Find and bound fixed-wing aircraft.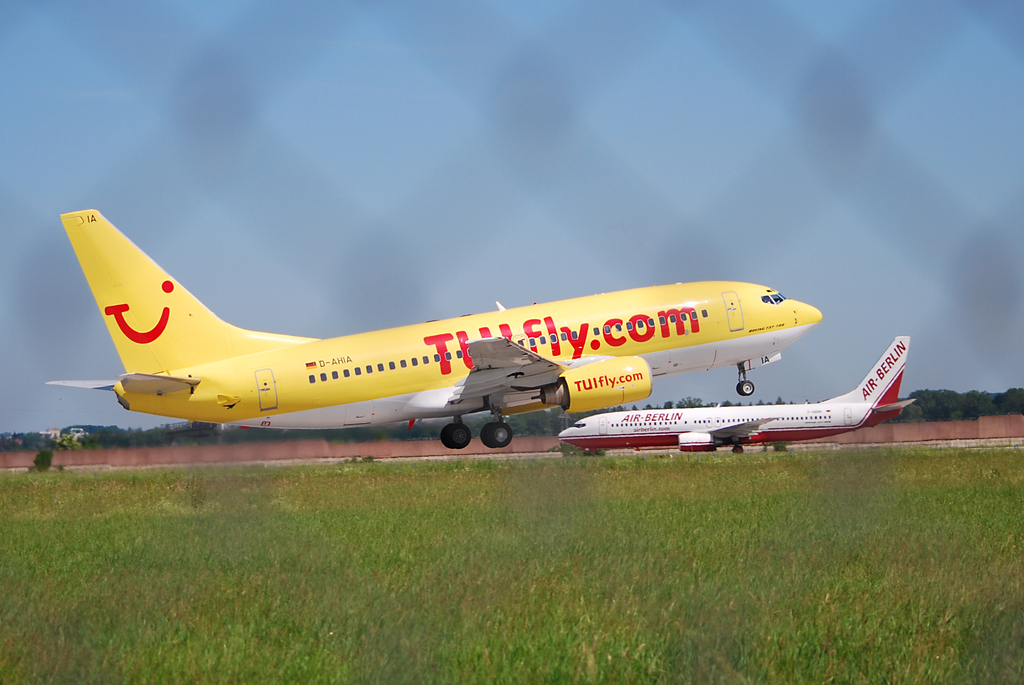
Bound: 39:200:821:449.
